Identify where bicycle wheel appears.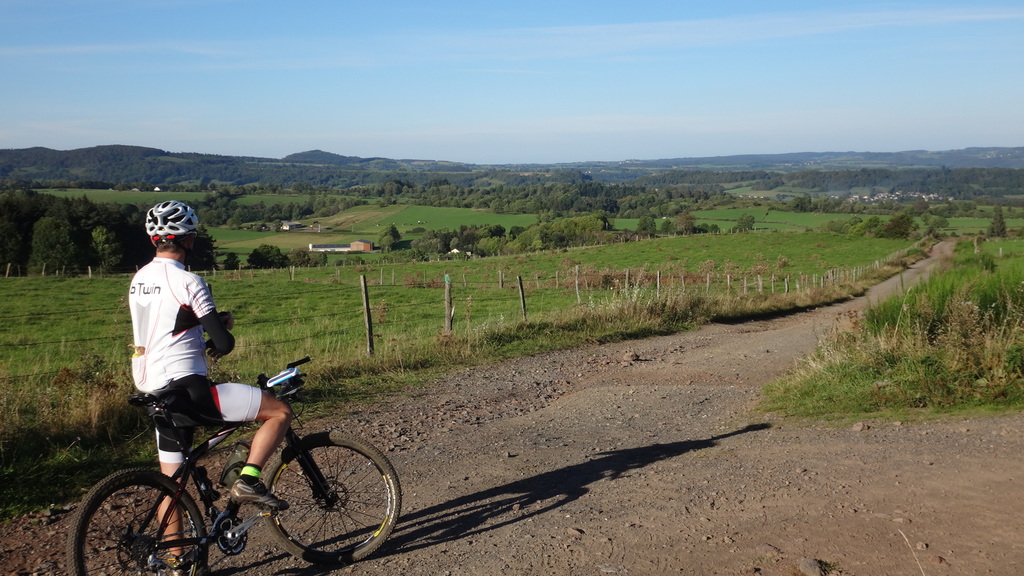
Appears at select_region(261, 428, 401, 566).
